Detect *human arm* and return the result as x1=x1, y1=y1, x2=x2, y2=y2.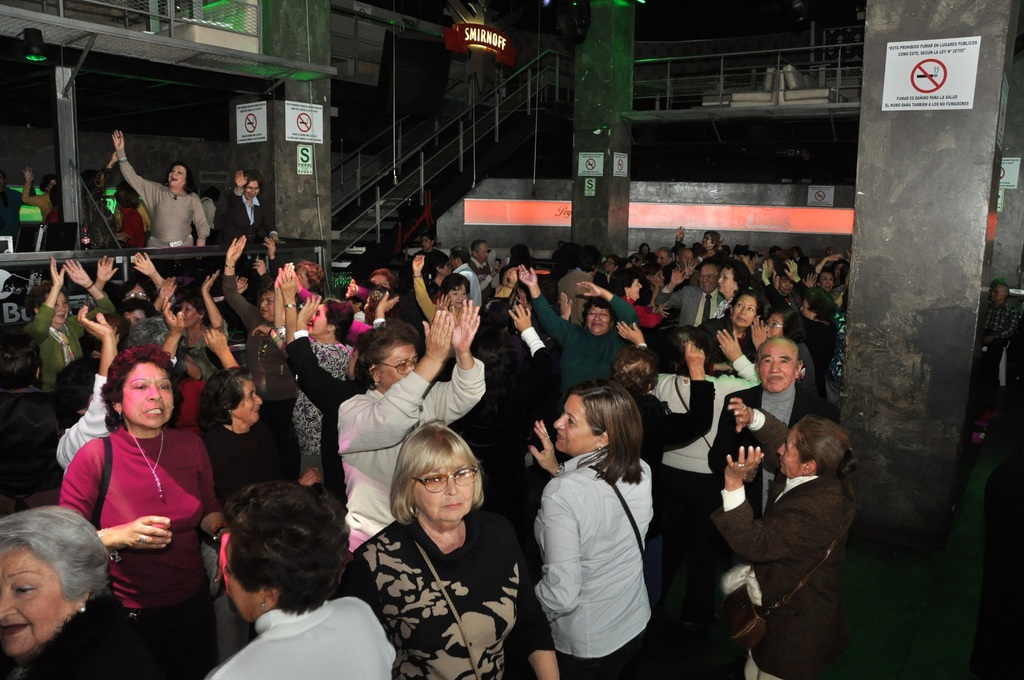
x1=787, y1=254, x2=810, y2=299.
